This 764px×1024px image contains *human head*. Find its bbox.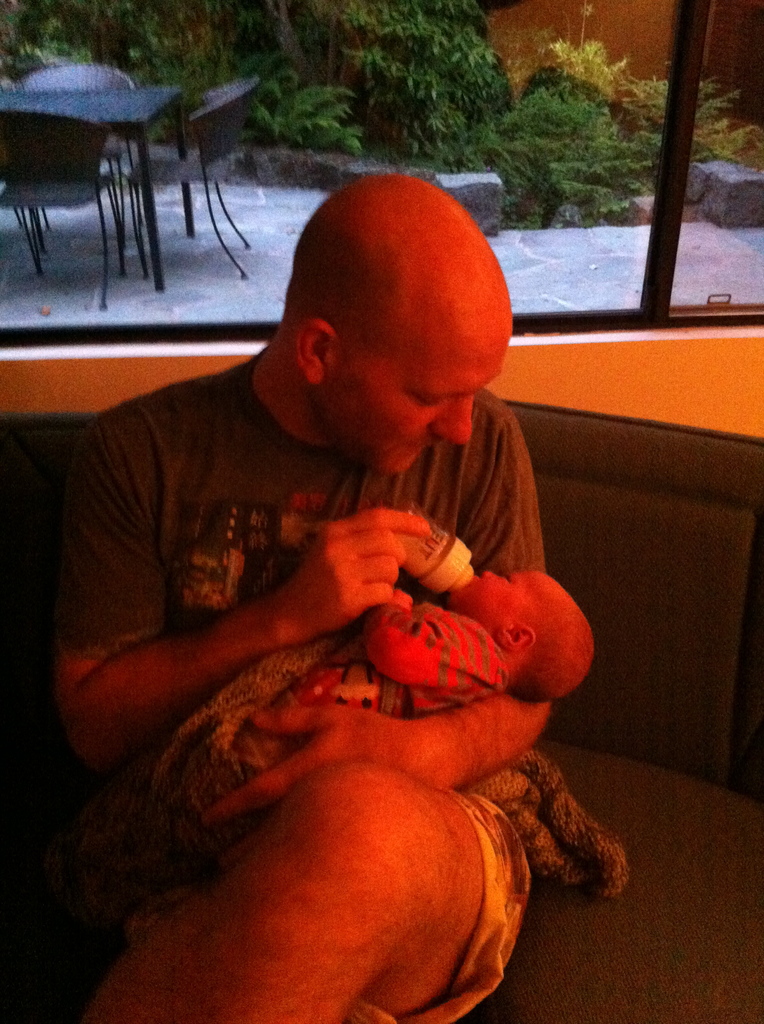
x1=258, y1=167, x2=518, y2=495.
